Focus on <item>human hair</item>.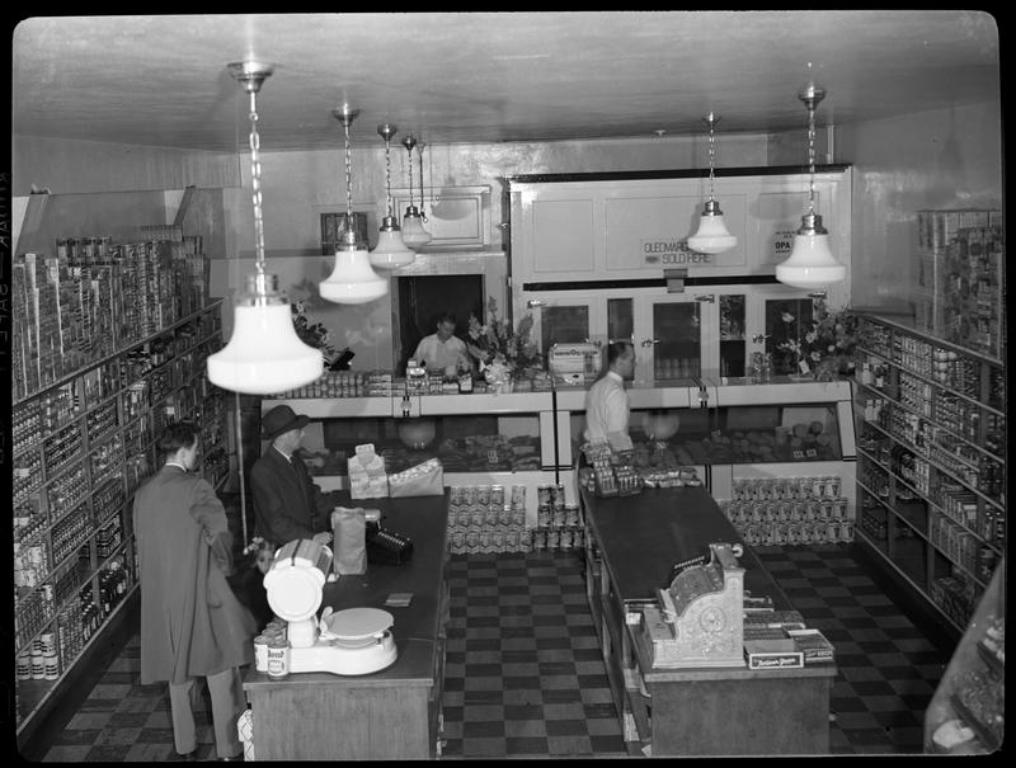
Focused at l=156, t=419, r=203, b=452.
